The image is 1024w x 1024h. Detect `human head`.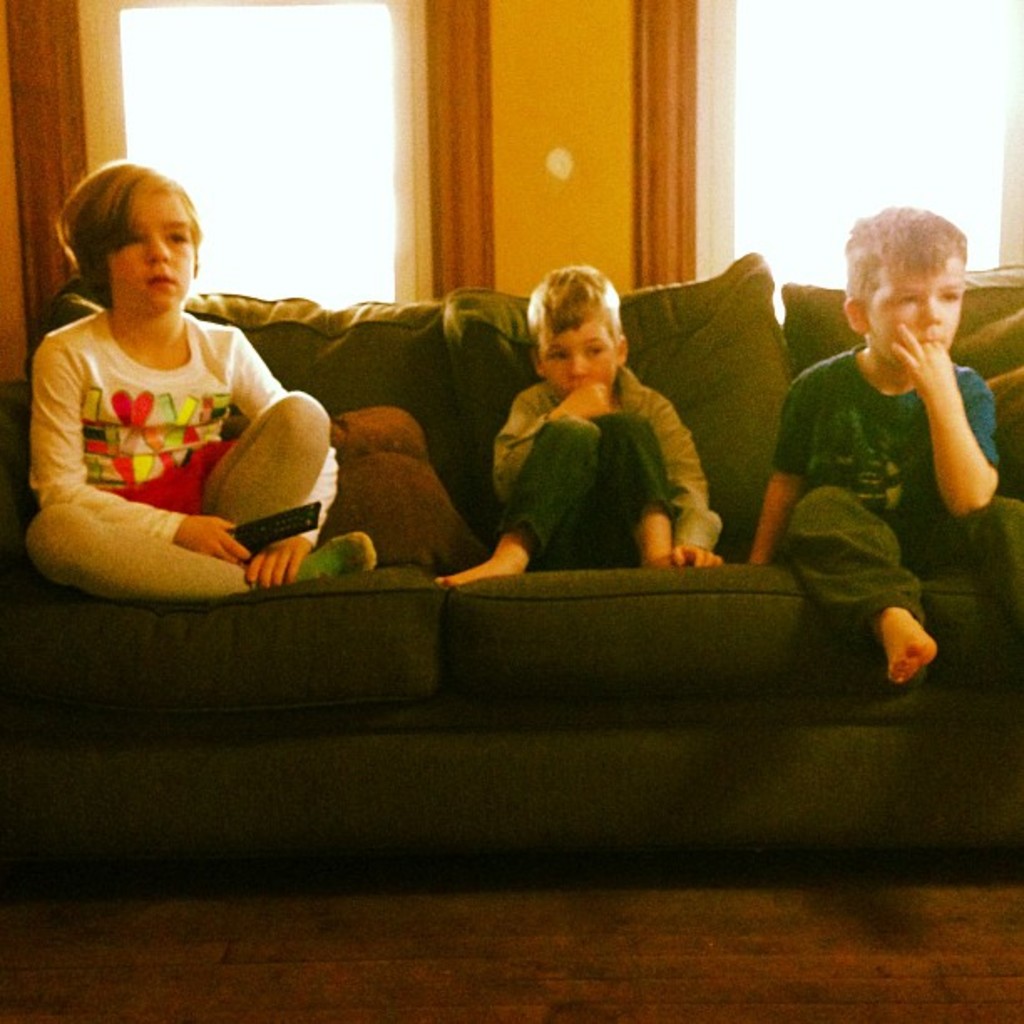
Detection: <bbox>59, 162, 202, 310</bbox>.
